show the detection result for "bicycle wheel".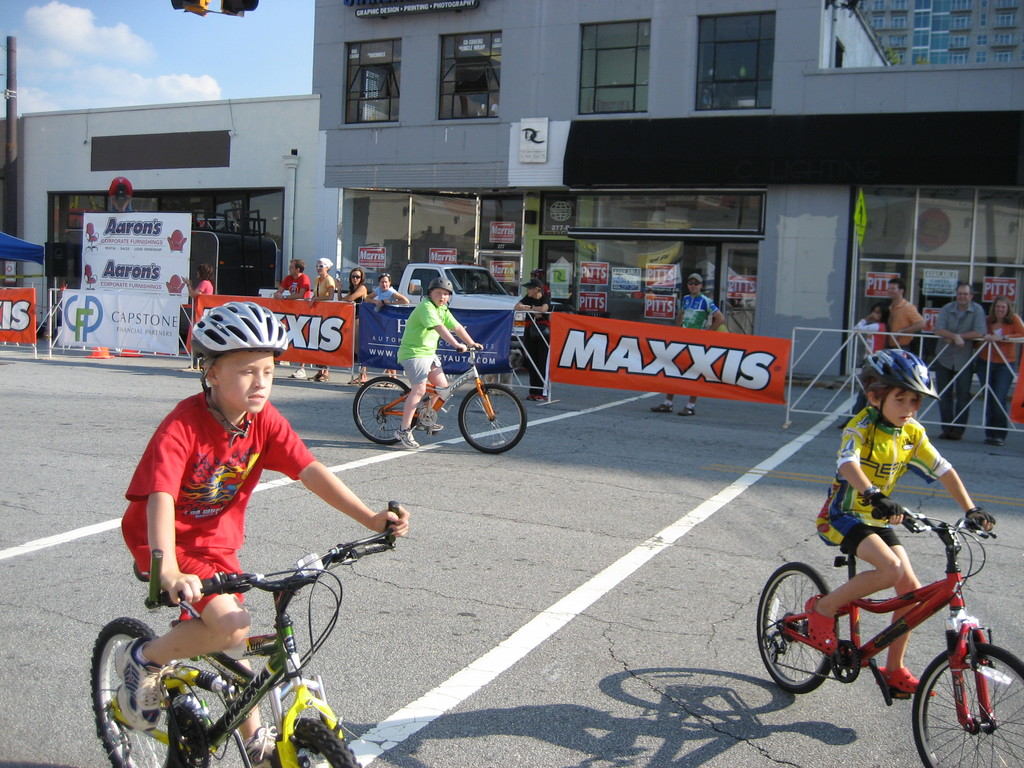
BBox(268, 713, 362, 767).
